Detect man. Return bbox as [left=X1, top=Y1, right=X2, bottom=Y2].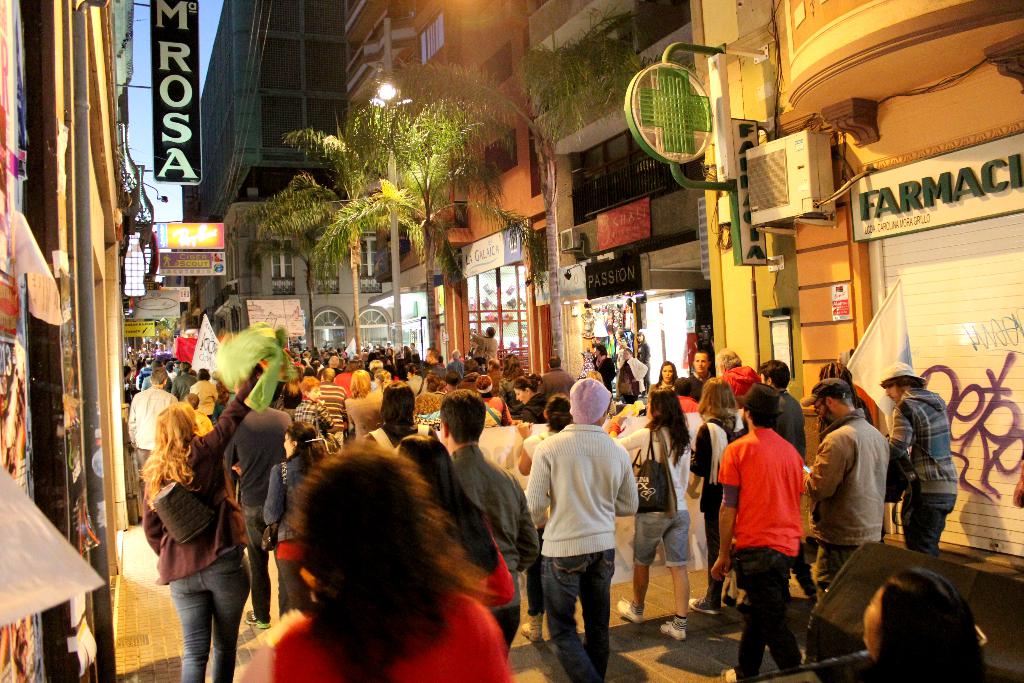
[left=750, top=351, right=806, bottom=465].
